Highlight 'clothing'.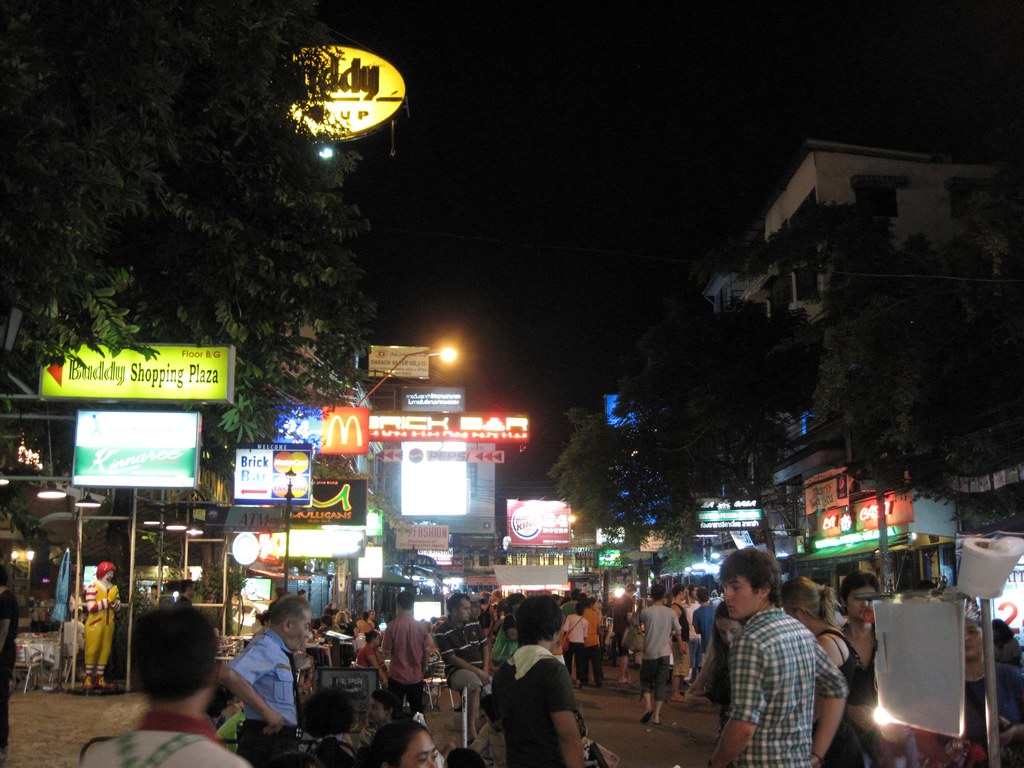
Highlighted region: <region>829, 633, 888, 767</region>.
